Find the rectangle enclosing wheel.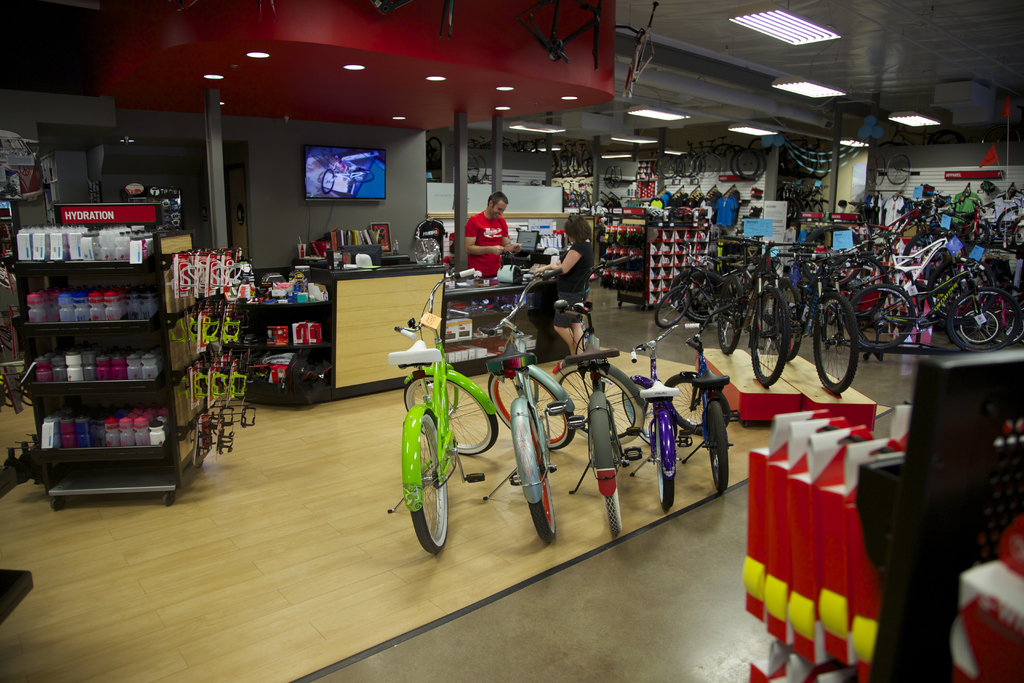
locate(706, 407, 729, 492).
